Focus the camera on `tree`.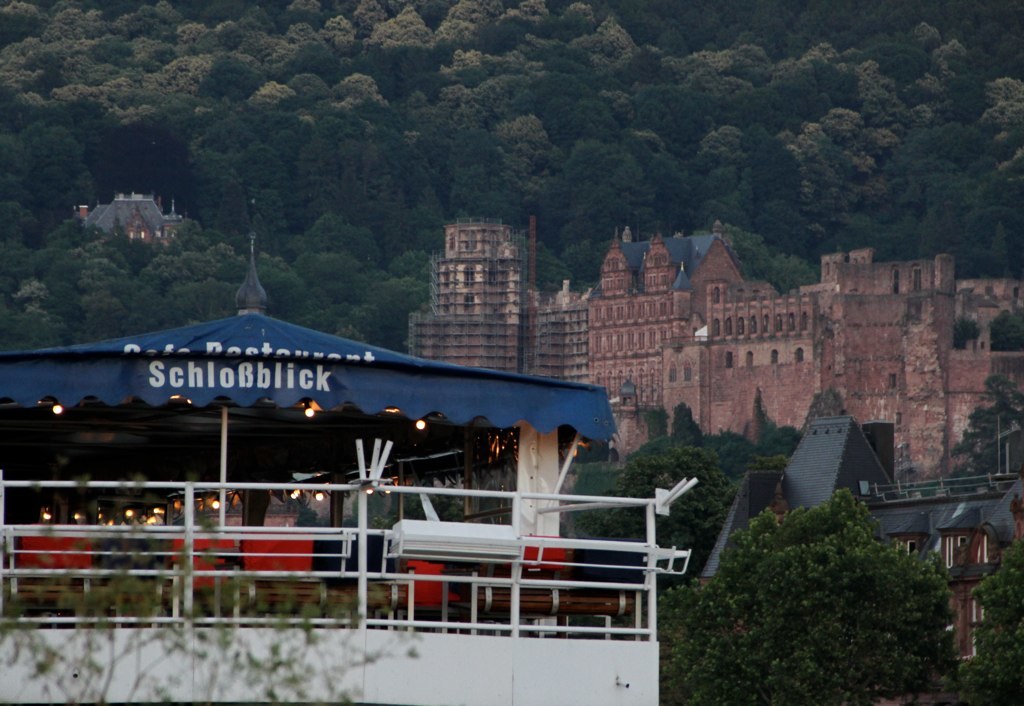
Focus region: l=49, t=230, r=136, b=267.
